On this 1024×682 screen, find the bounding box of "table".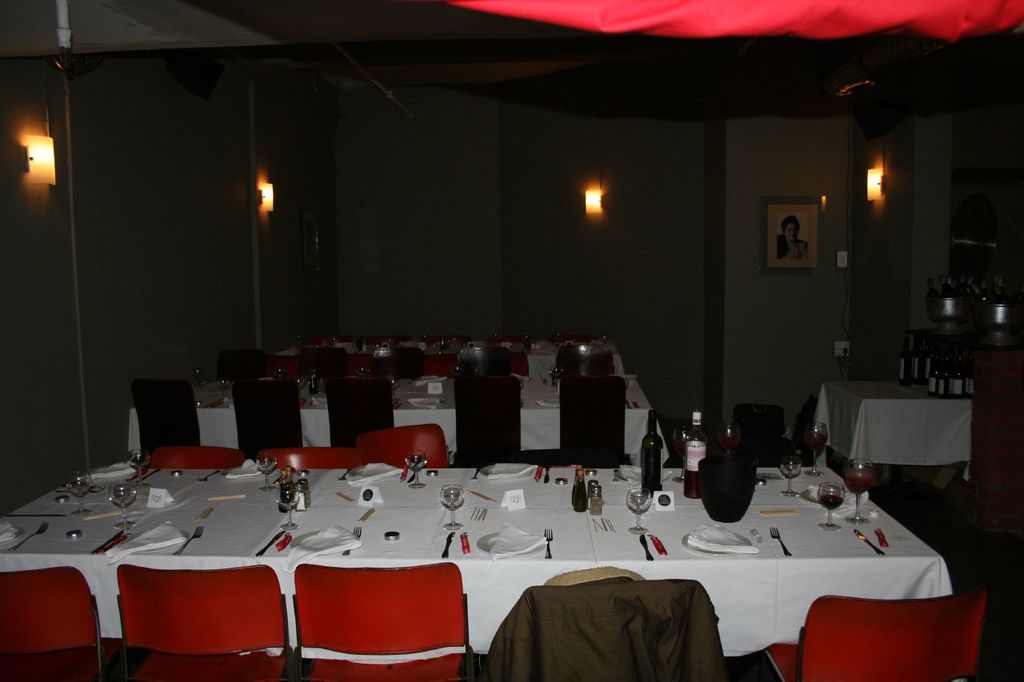
Bounding box: x1=269, y1=330, x2=633, y2=373.
